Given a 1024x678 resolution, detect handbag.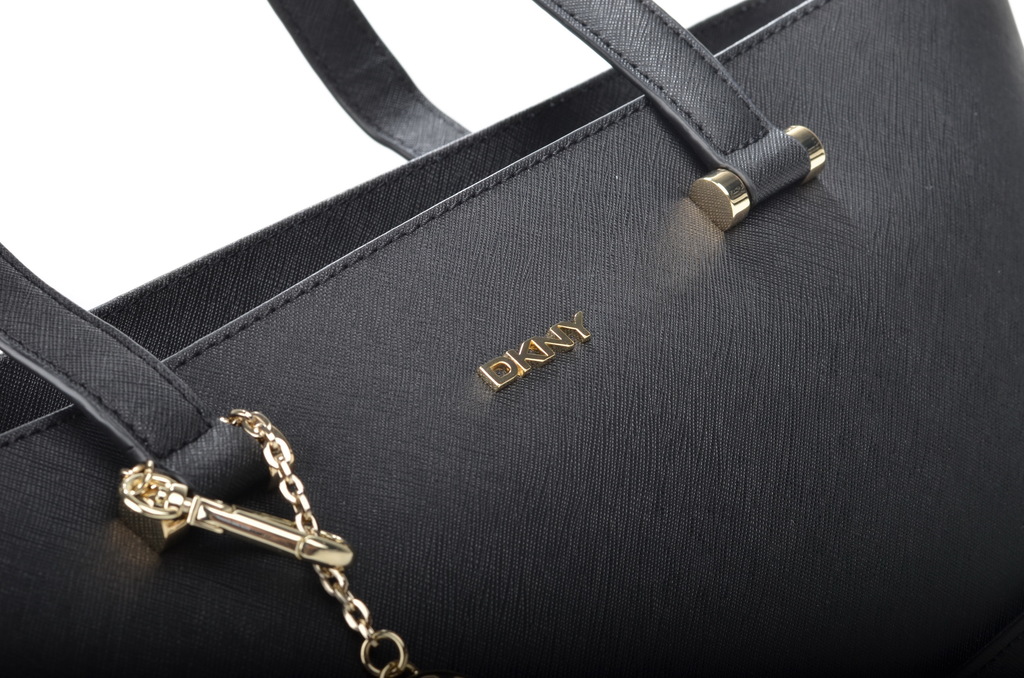
{"left": 0, "top": 0, "right": 1022, "bottom": 677}.
